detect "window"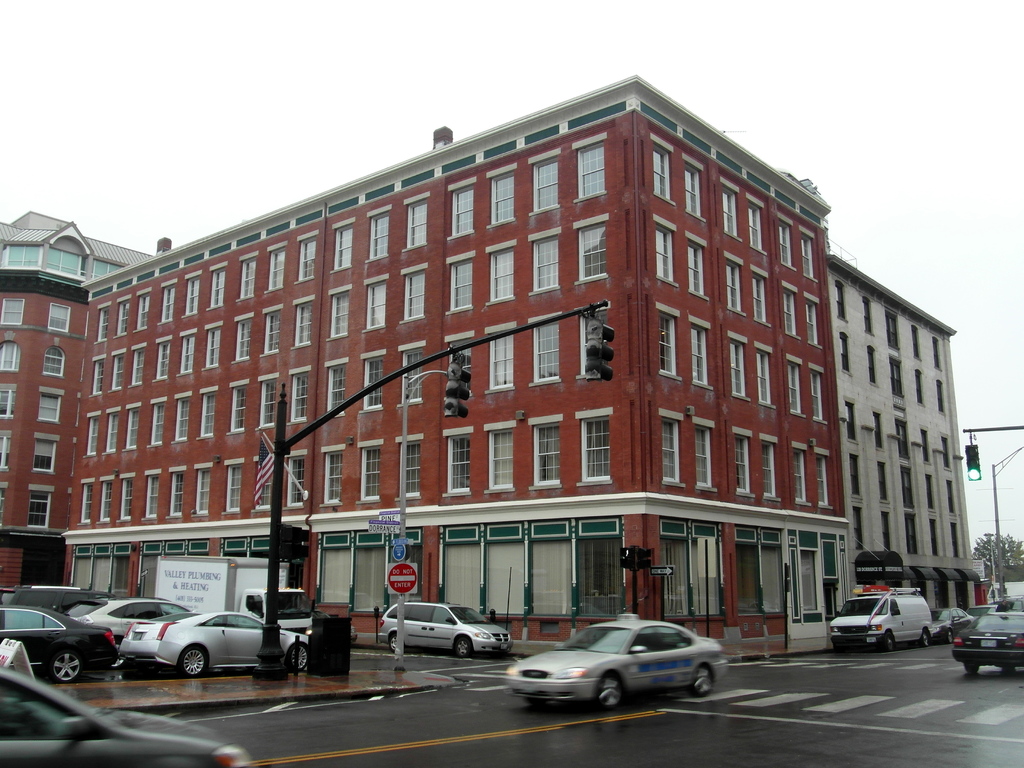
[left=0, top=433, right=10, bottom=474]
